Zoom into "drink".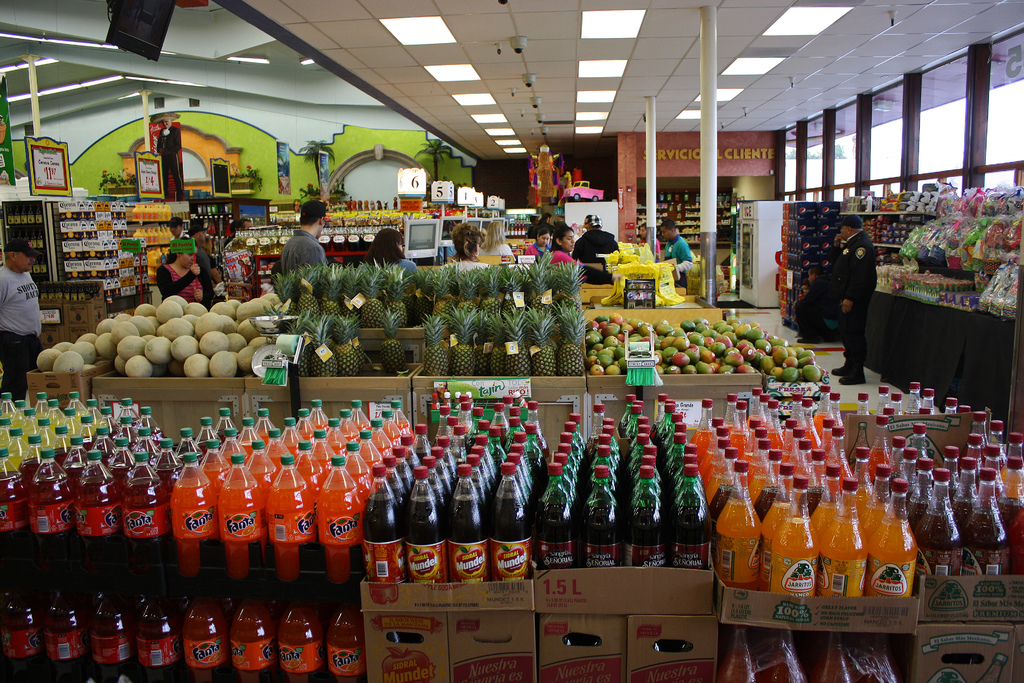
Zoom target: bbox=(244, 445, 276, 482).
